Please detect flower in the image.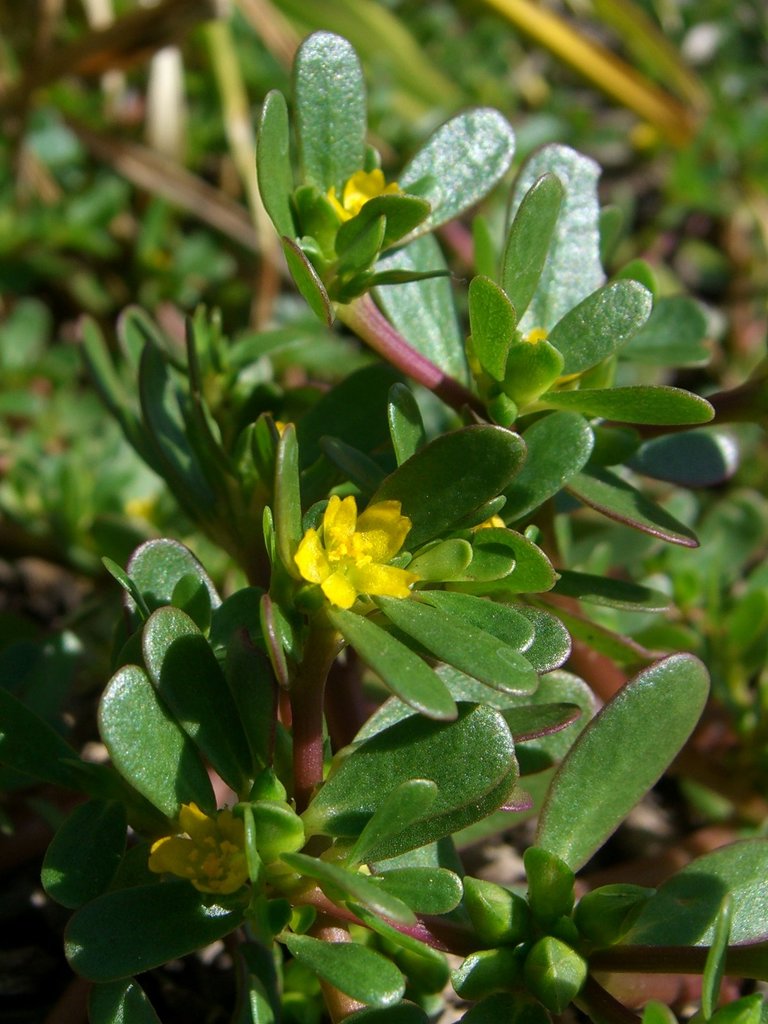
x1=324, y1=168, x2=410, y2=228.
